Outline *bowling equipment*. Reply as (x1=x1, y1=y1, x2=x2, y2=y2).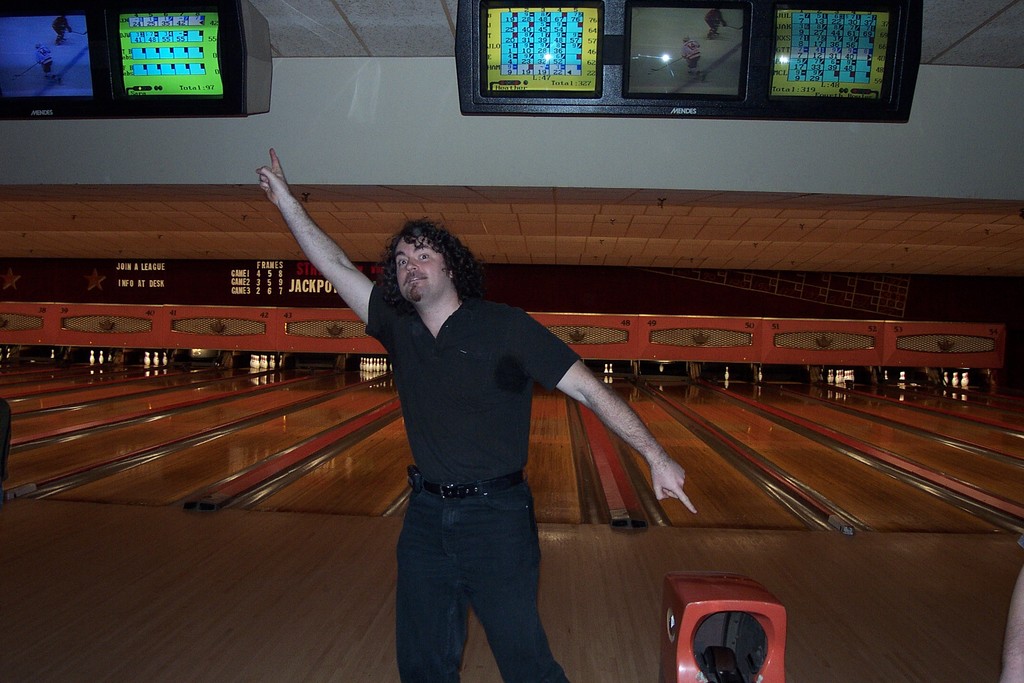
(x1=145, y1=349, x2=156, y2=371).
